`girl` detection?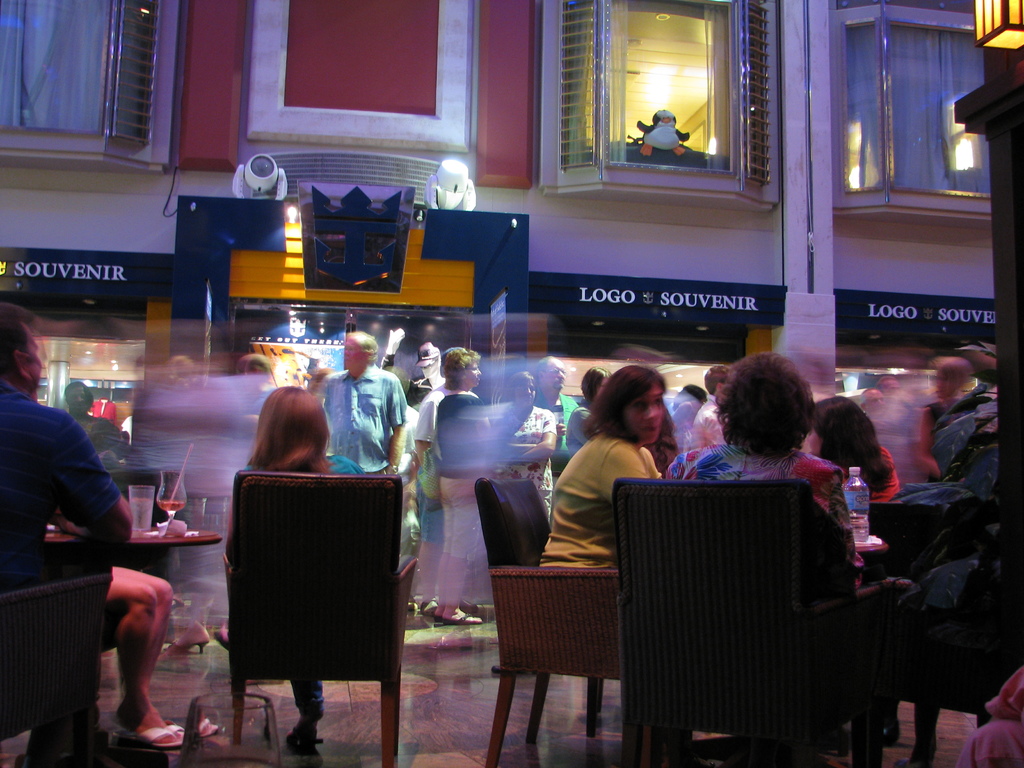
241 385 364 744
